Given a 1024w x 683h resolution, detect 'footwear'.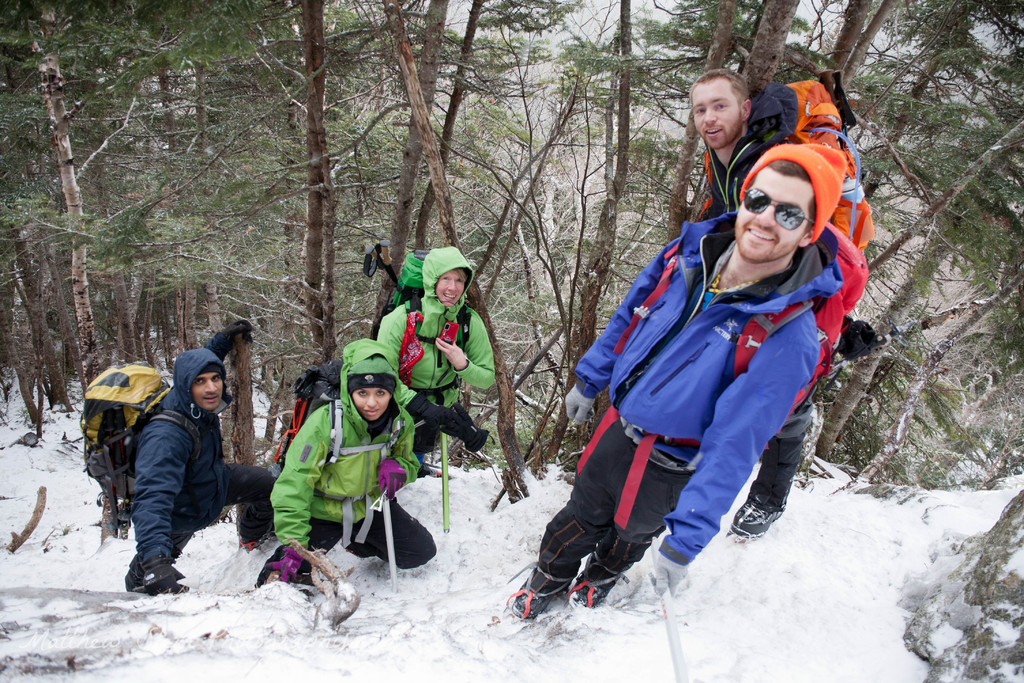
select_region(561, 558, 618, 607).
